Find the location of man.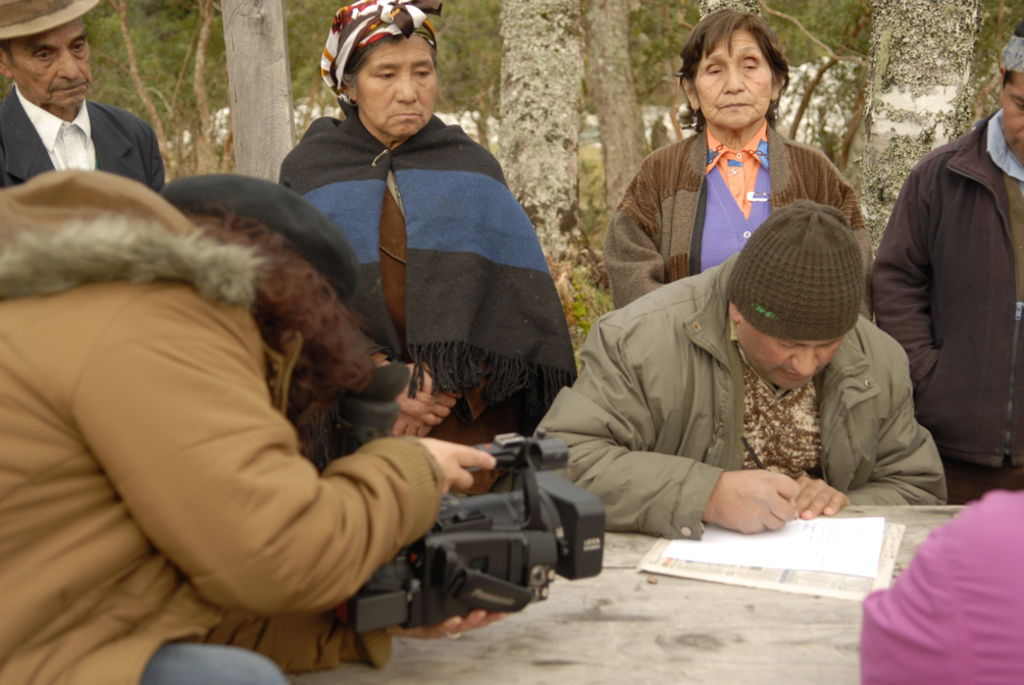
Location: bbox=[0, 5, 167, 192].
